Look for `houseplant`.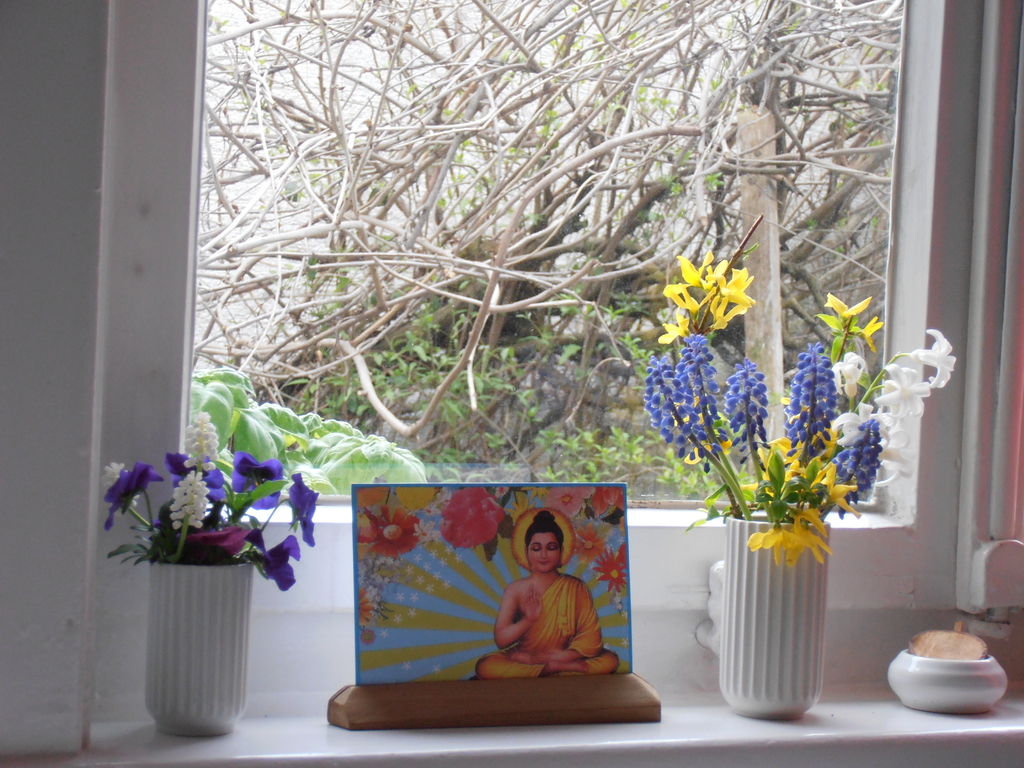
Found: pyautogui.locateOnScreen(637, 216, 959, 717).
